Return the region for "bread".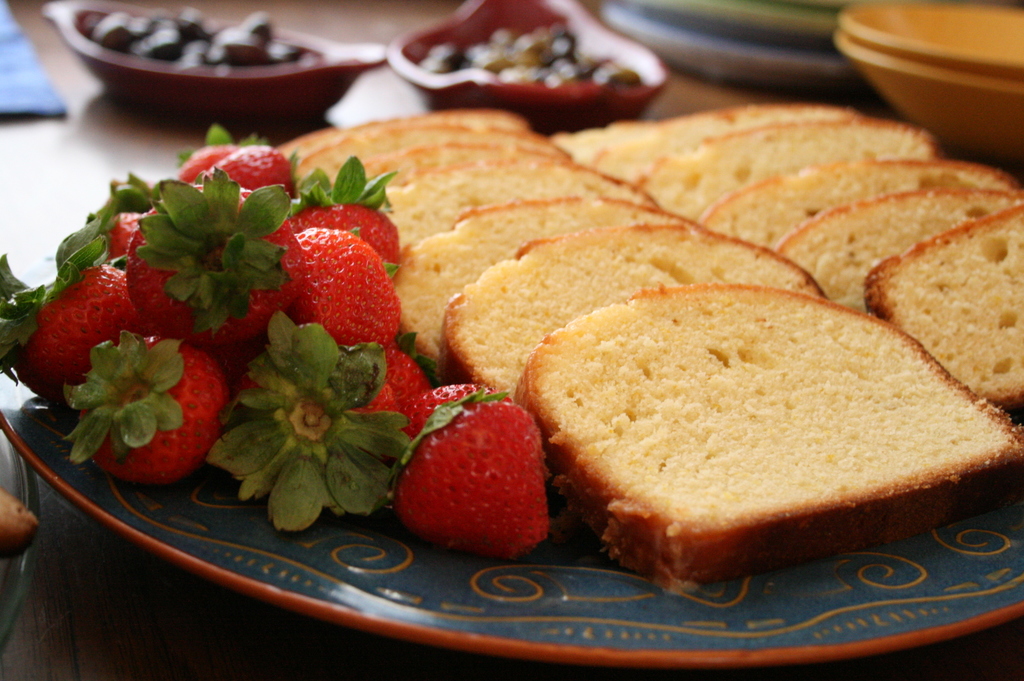
bbox(513, 279, 1023, 593).
